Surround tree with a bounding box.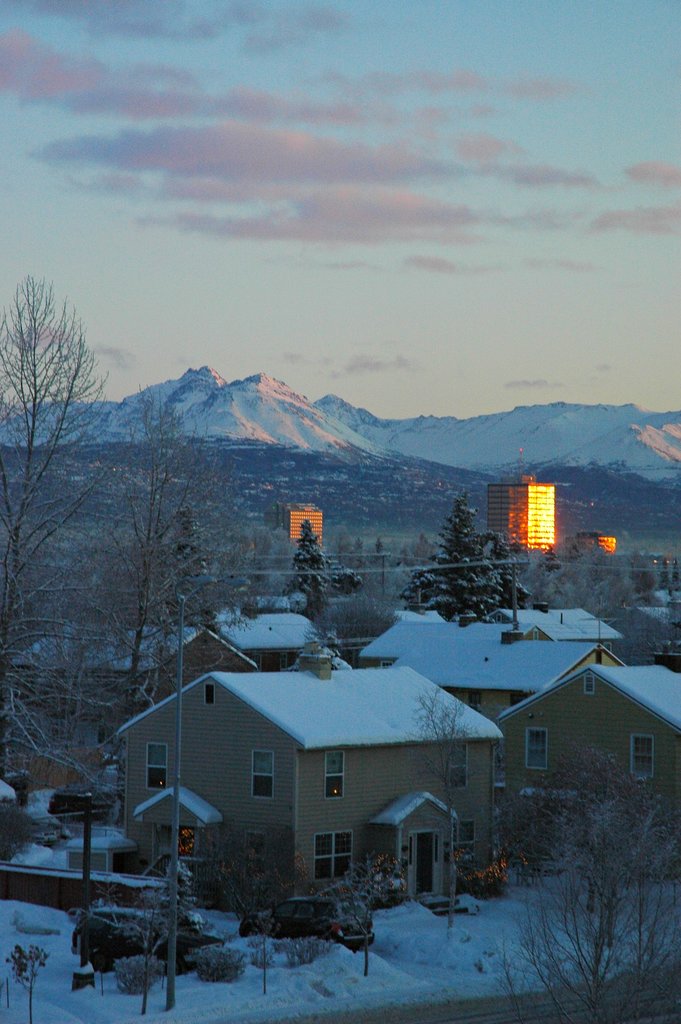
58:385:242:728.
